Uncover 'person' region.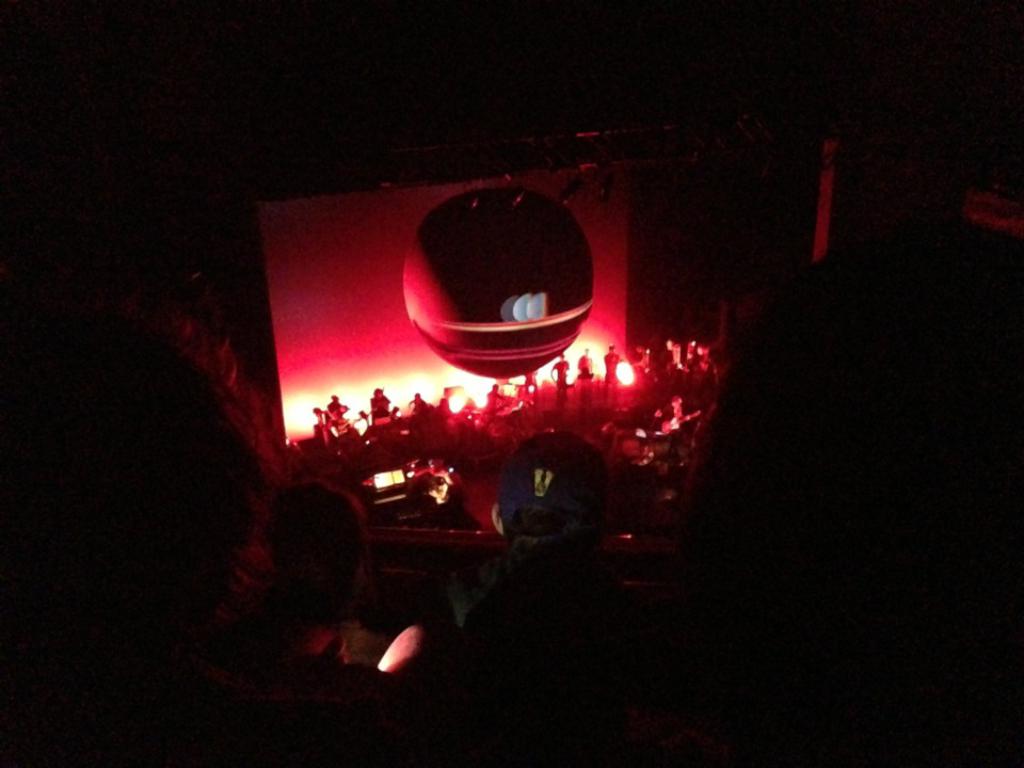
Uncovered: detection(602, 340, 625, 390).
